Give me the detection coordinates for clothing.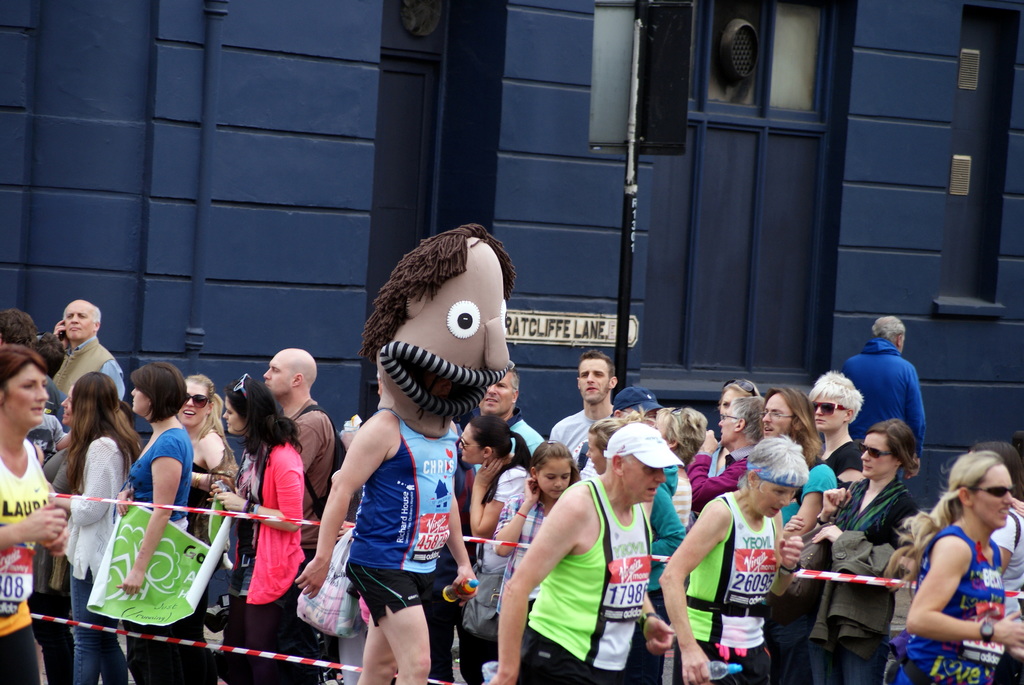
bbox=(52, 333, 126, 402).
